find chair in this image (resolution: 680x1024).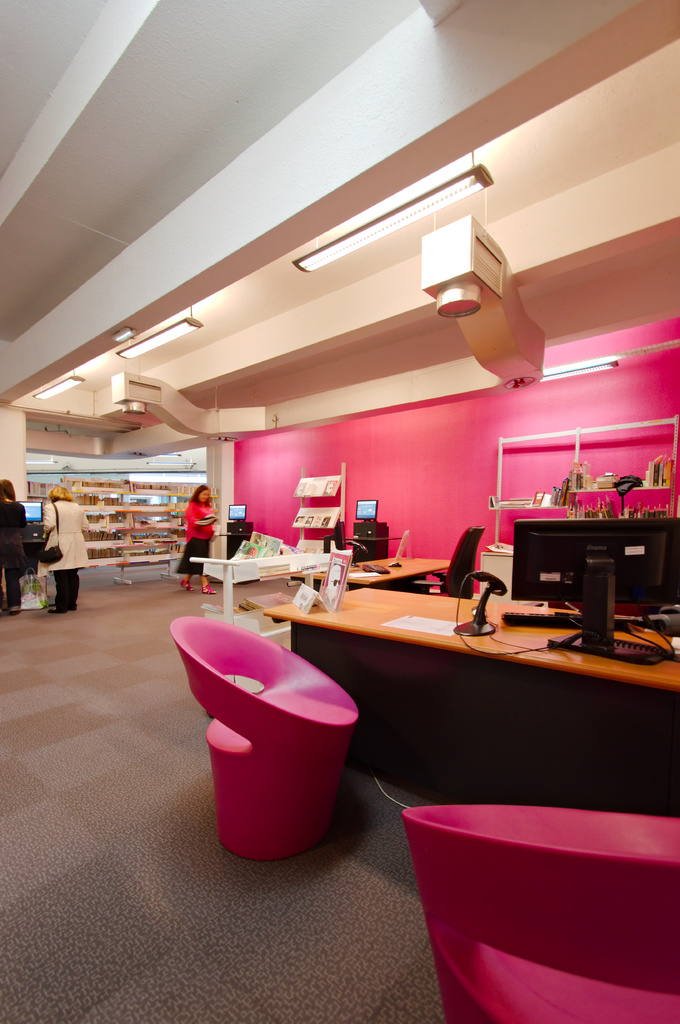
select_region(177, 612, 381, 879).
